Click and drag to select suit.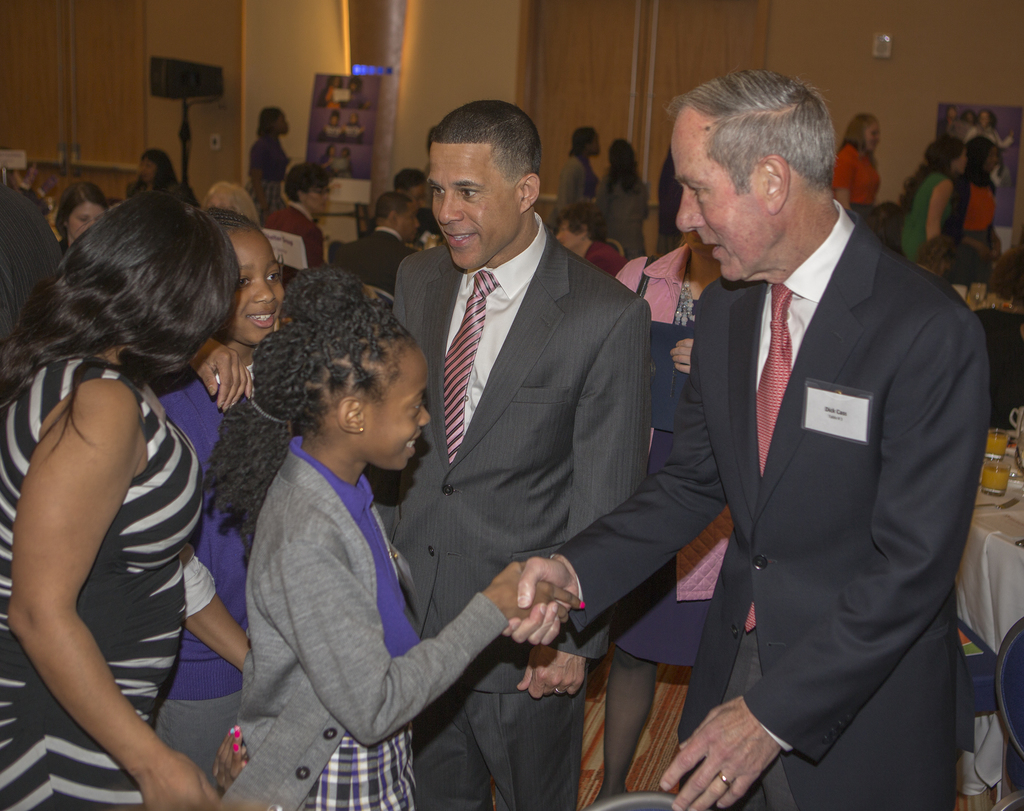
Selection: 621, 134, 969, 791.
